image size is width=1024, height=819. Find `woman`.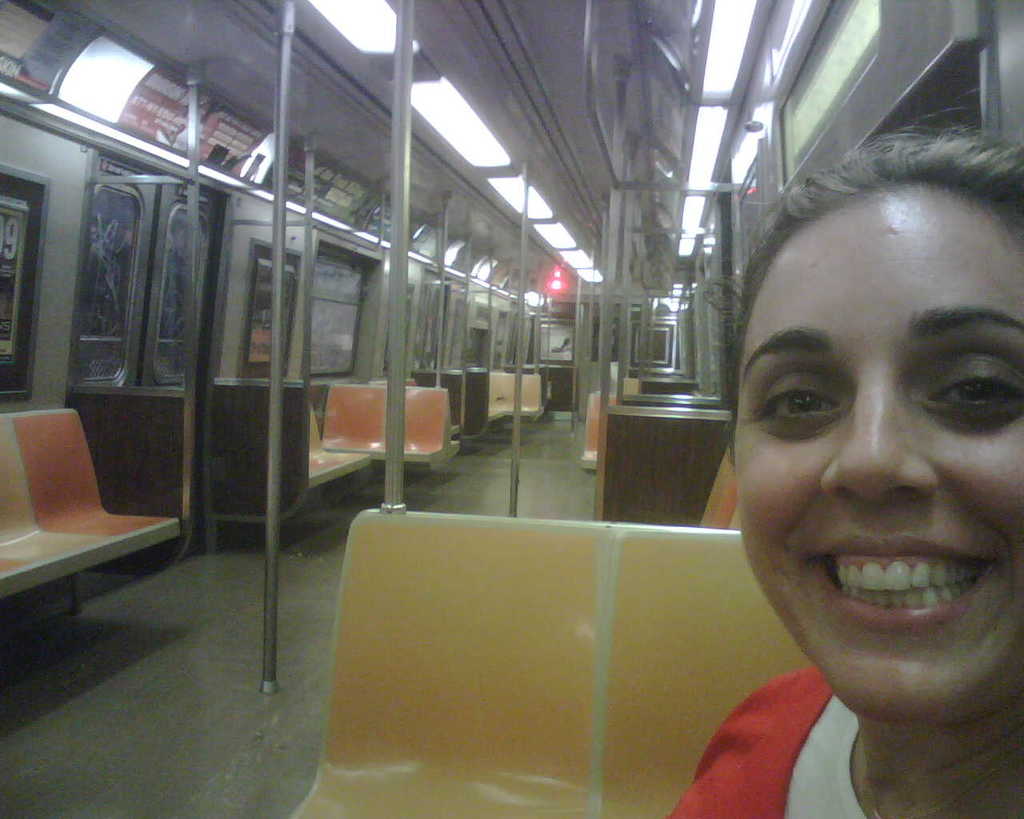
<bbox>671, 142, 1023, 789</bbox>.
